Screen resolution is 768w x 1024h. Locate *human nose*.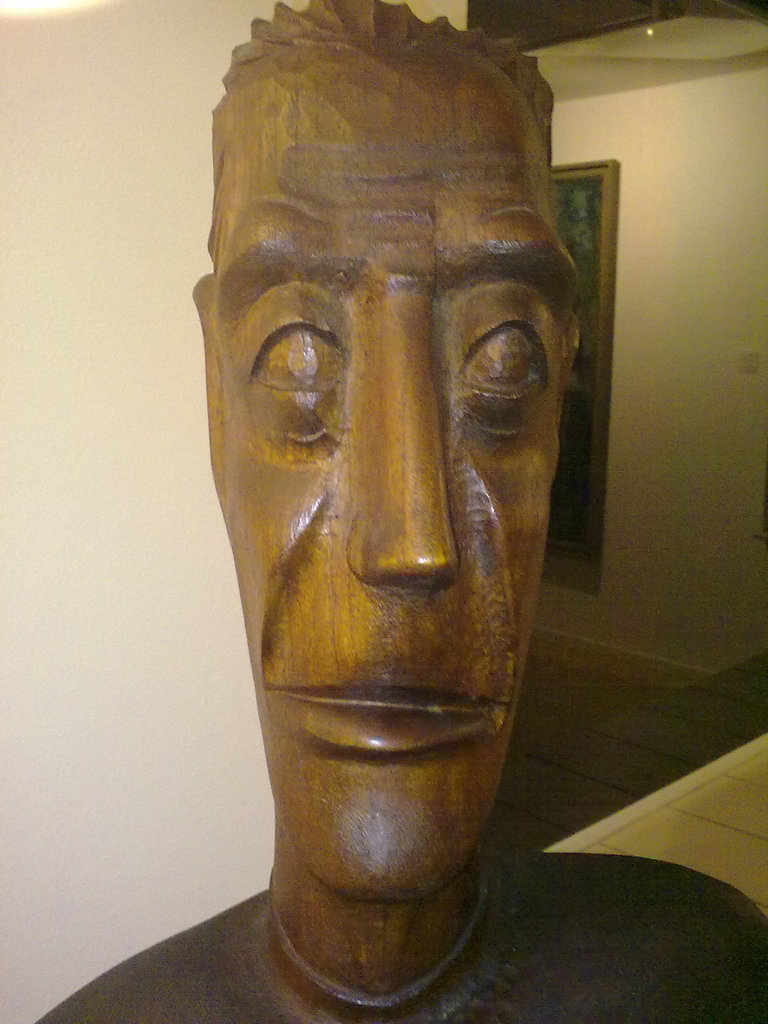
select_region(340, 290, 463, 582).
